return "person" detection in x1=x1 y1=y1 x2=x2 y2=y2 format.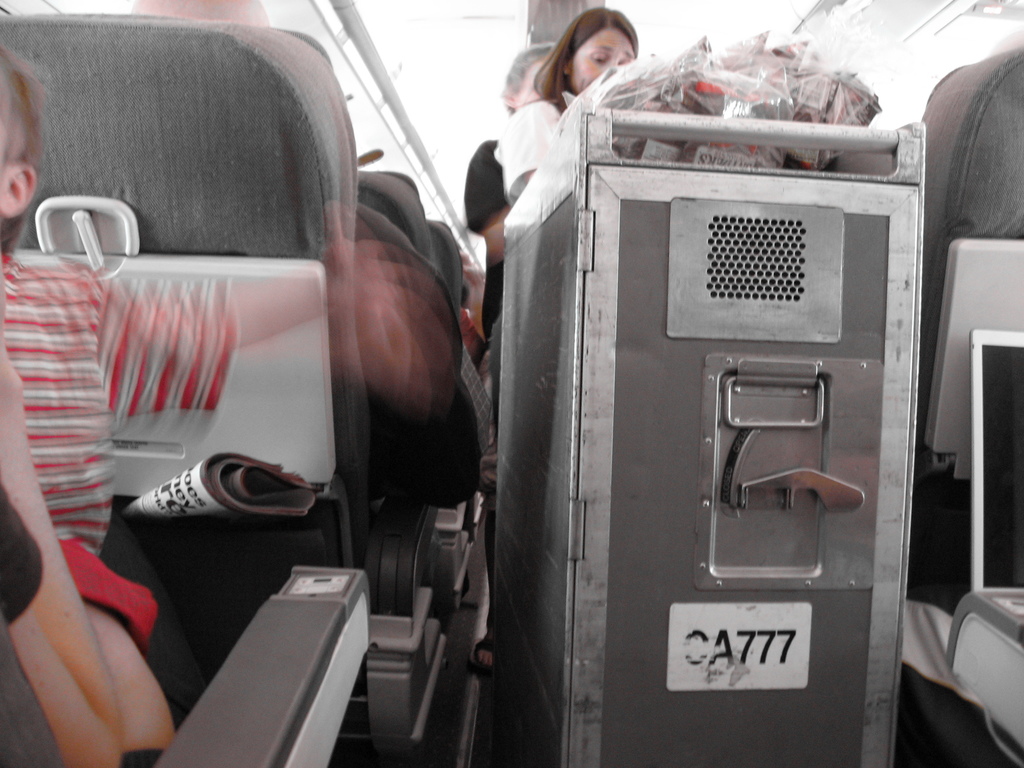
x1=493 y1=0 x2=642 y2=182.
